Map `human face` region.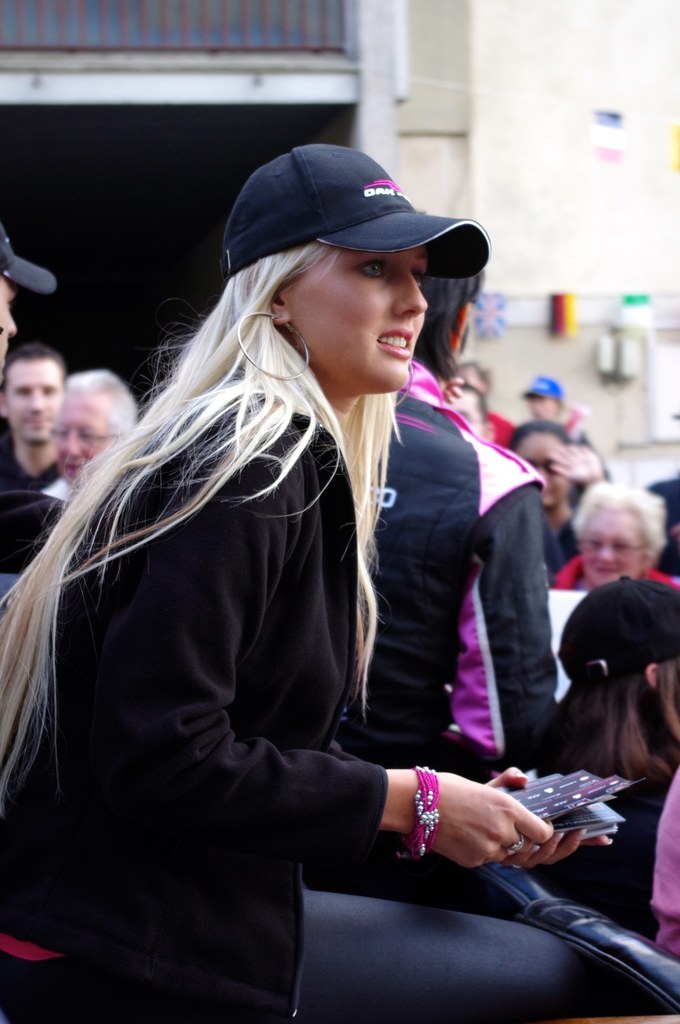
Mapped to 513/435/567/504.
